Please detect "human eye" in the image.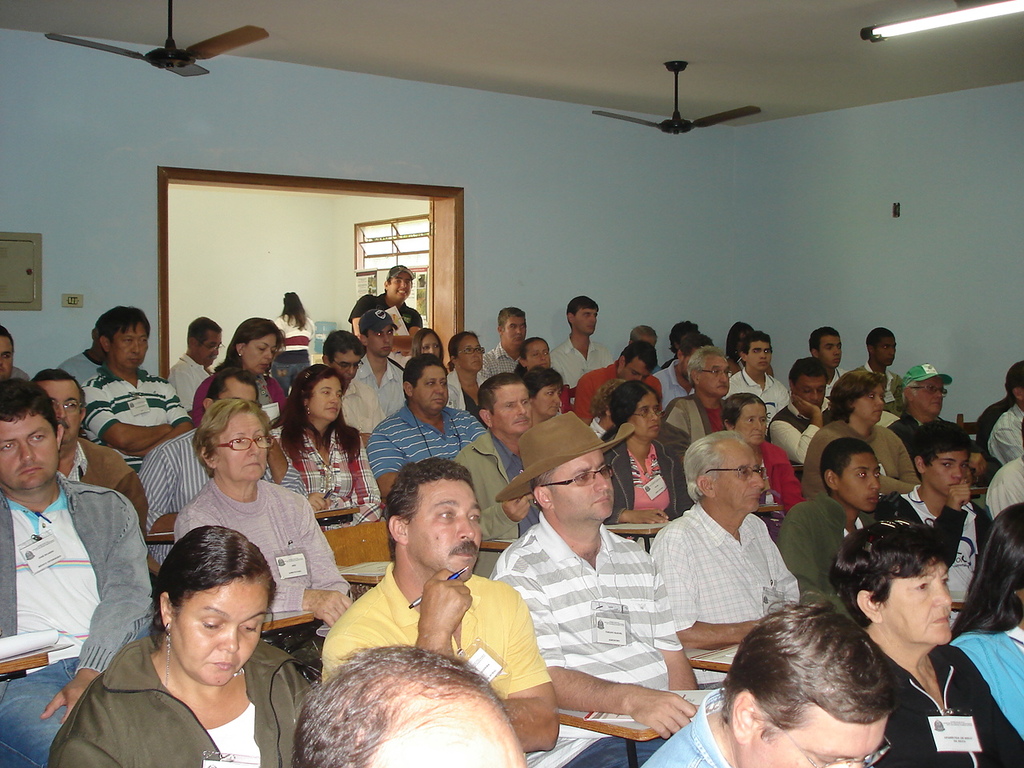
[left=856, top=469, right=868, bottom=479].
